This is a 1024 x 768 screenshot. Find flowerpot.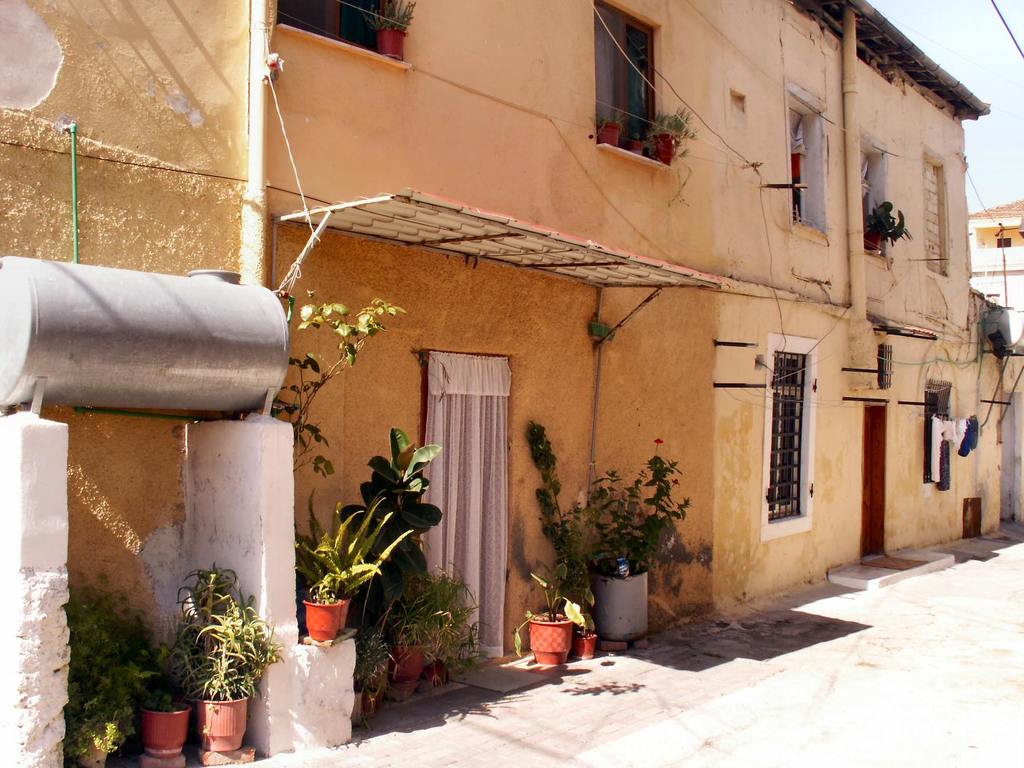
Bounding box: (left=587, top=554, right=664, bottom=646).
